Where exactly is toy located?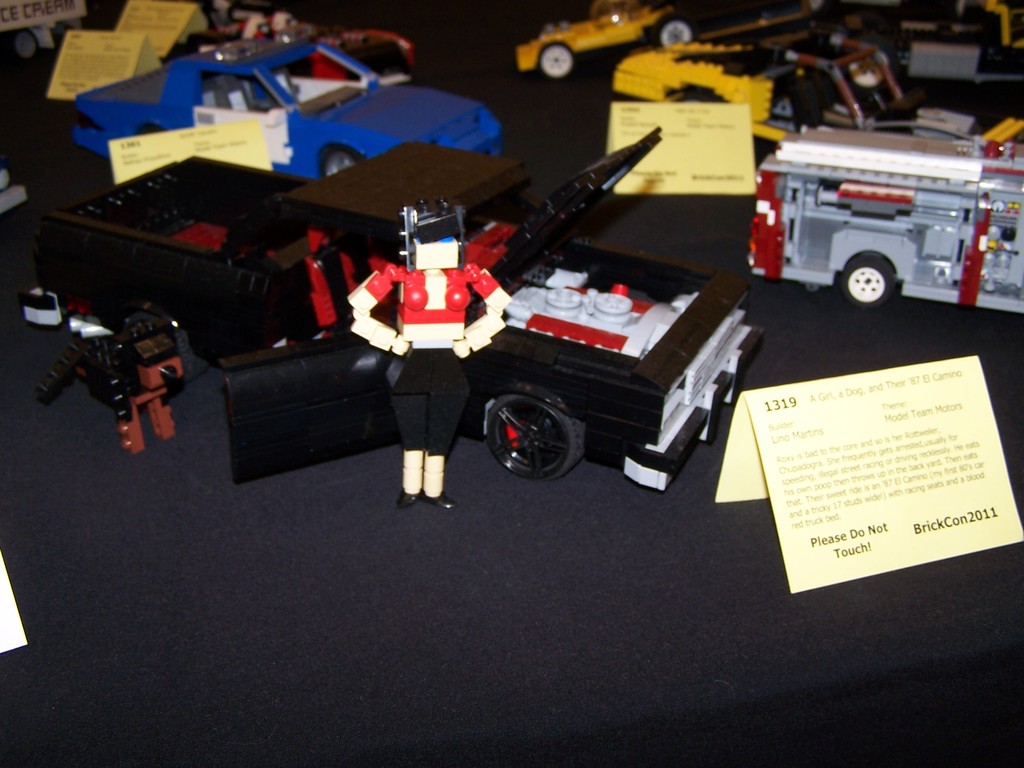
Its bounding box is <region>615, 4, 915, 180</region>.
